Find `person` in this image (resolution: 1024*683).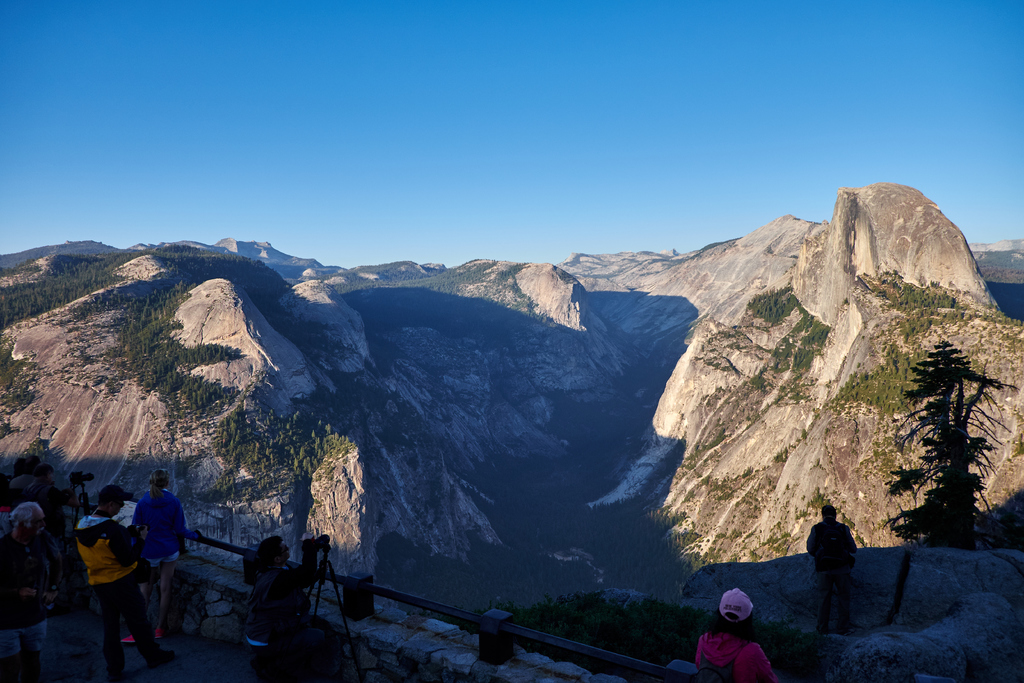
rect(244, 536, 318, 682).
